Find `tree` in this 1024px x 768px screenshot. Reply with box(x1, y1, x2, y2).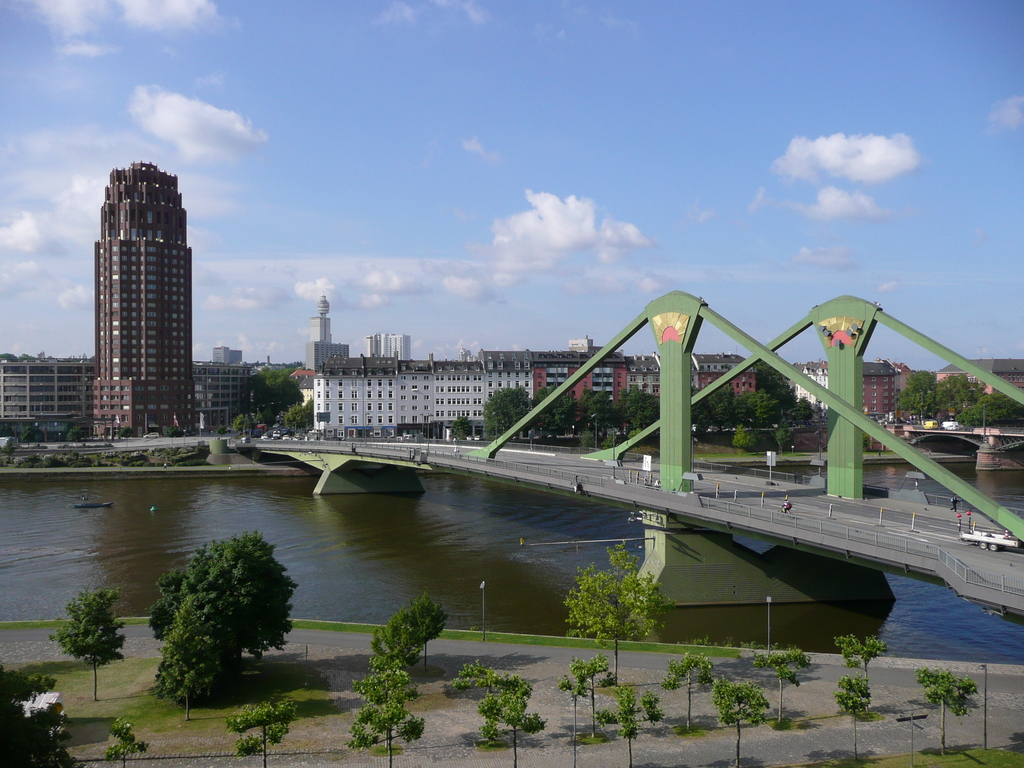
box(66, 425, 81, 442).
